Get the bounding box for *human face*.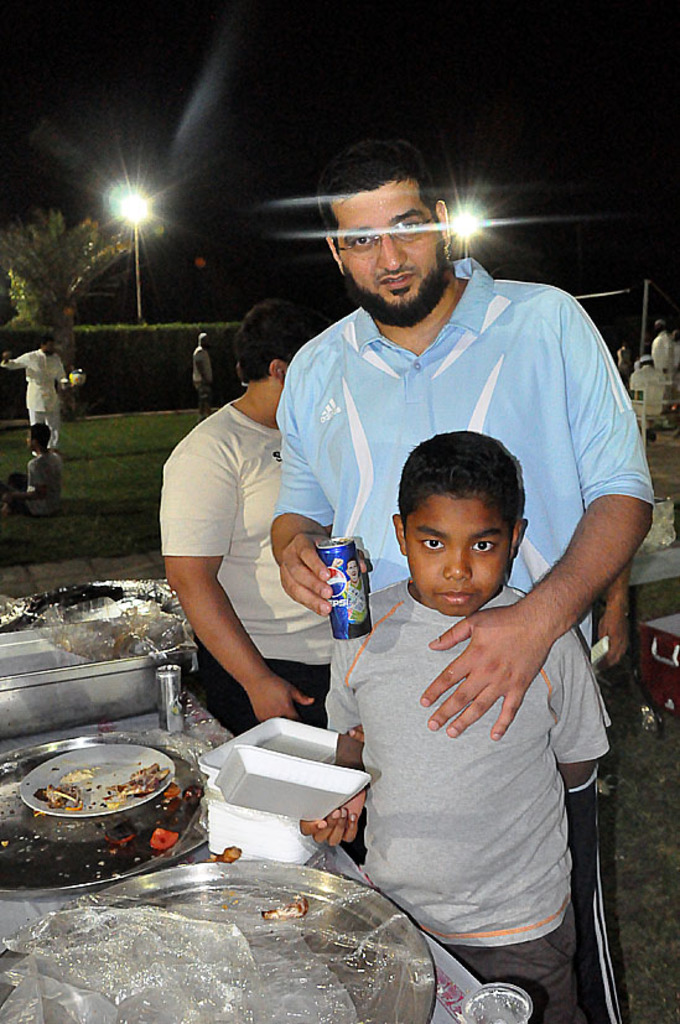
BBox(331, 175, 431, 307).
